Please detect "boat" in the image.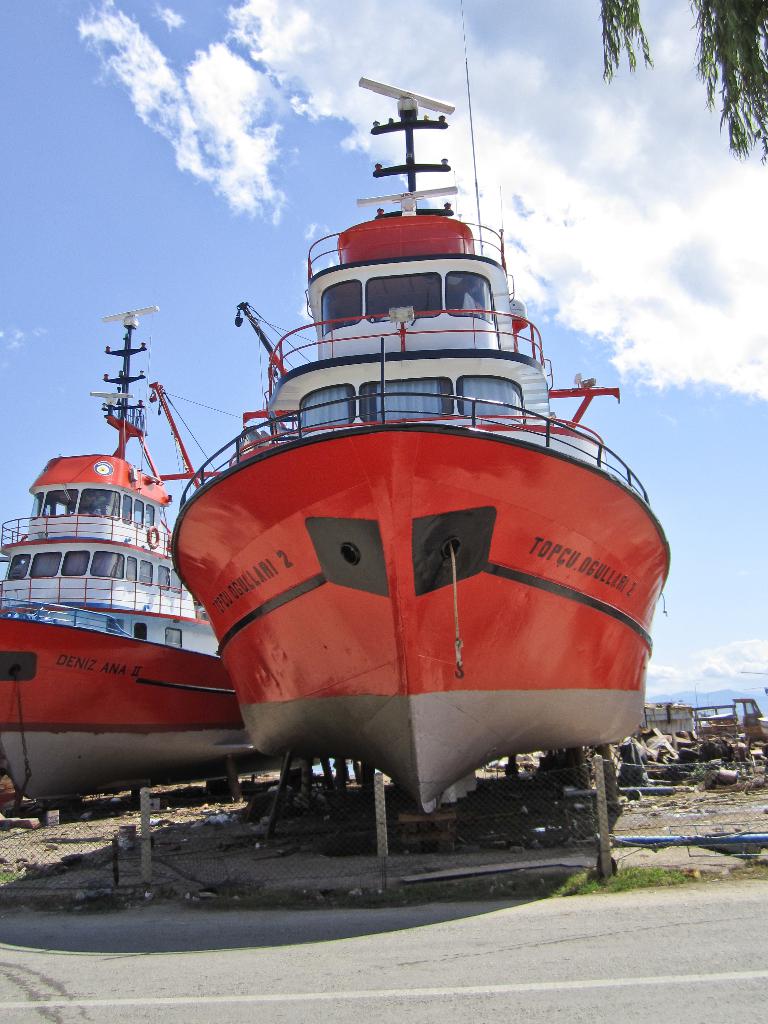
166,0,673,817.
